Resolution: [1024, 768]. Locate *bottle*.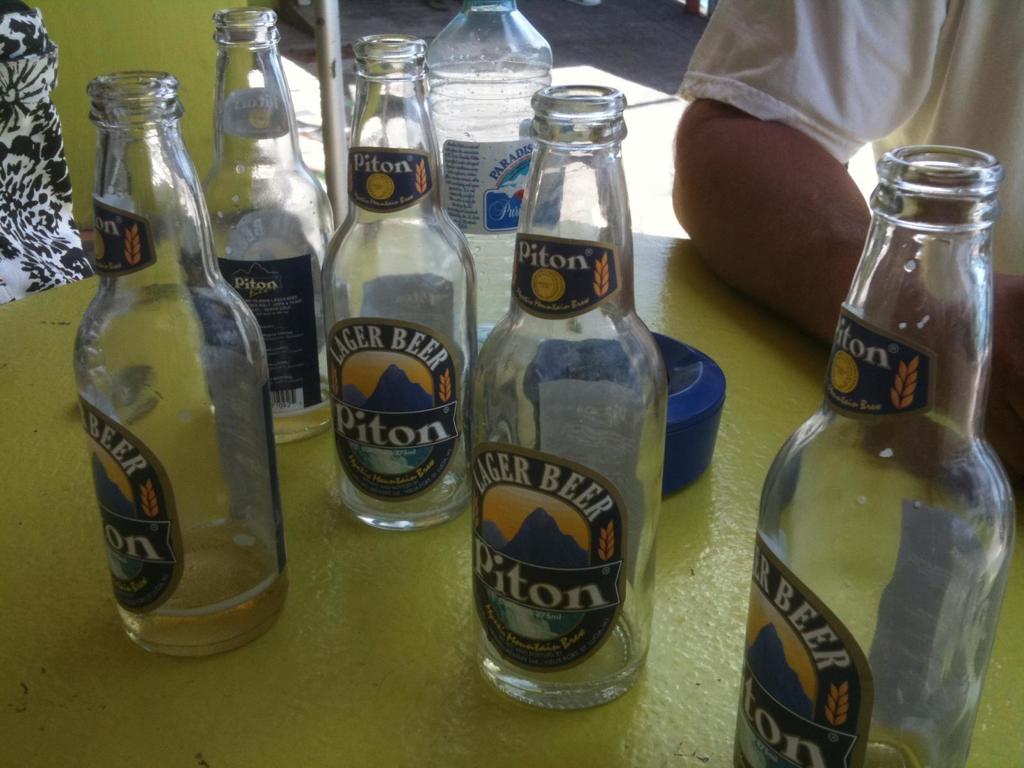
locate(67, 67, 286, 658).
